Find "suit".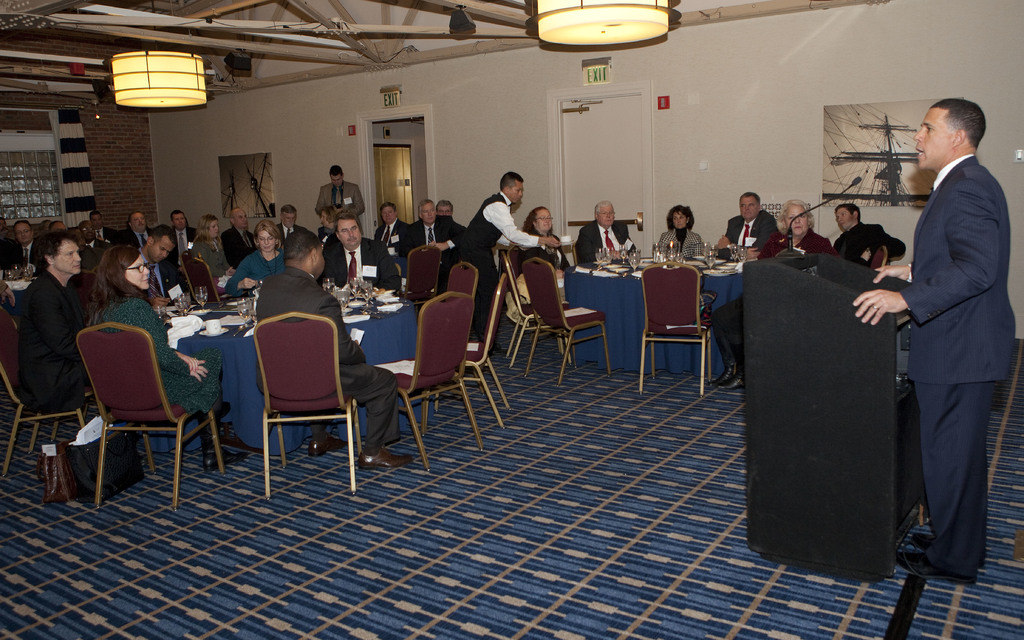
316:179:366:228.
